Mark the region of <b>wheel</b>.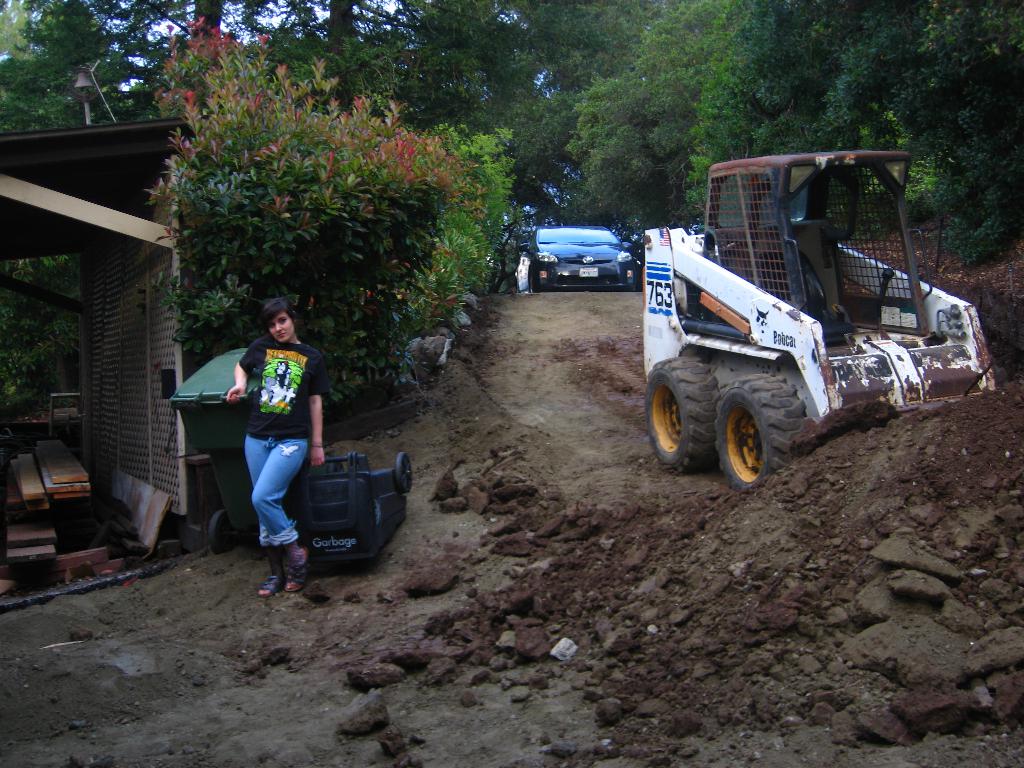
Region: bbox=[639, 346, 726, 471].
